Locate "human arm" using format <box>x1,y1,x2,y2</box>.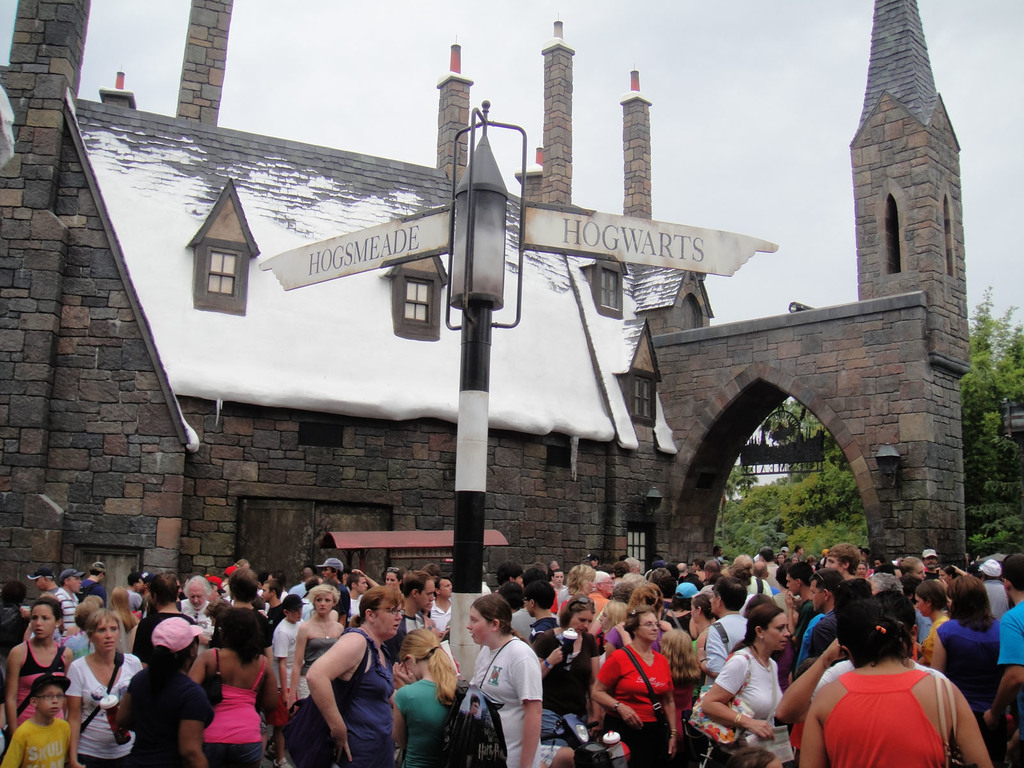
<box>945,675,1006,767</box>.
